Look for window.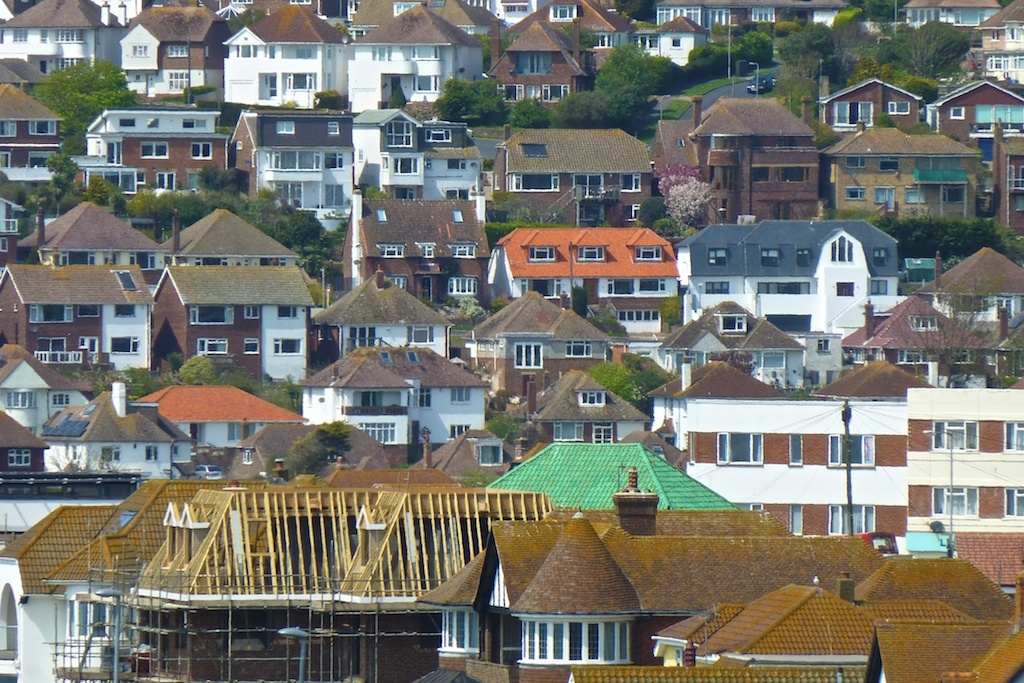
Found: box(317, 113, 344, 139).
